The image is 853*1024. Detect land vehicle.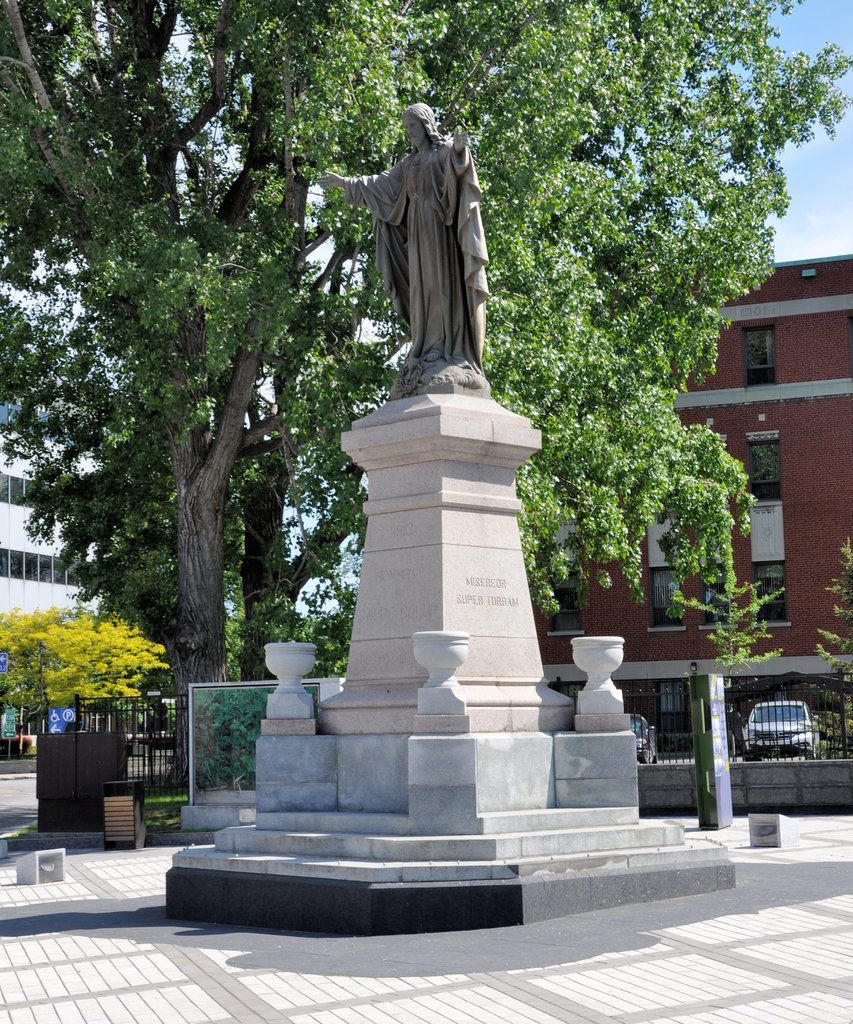
Detection: <box>744,701,819,757</box>.
